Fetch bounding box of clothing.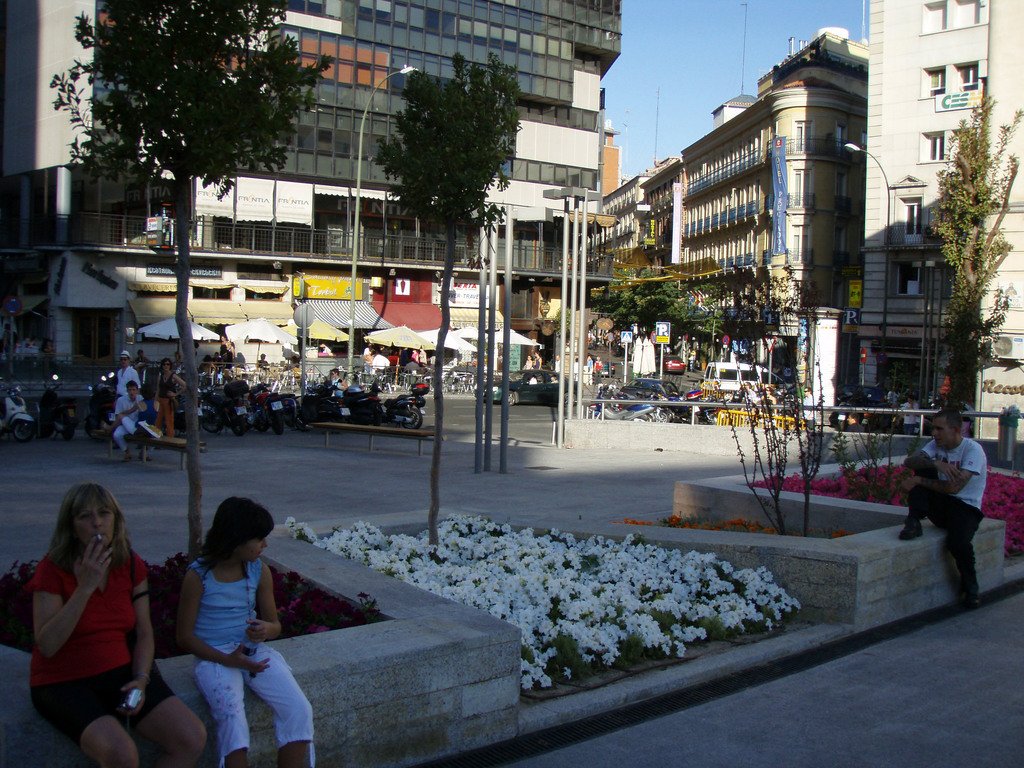
Bbox: [533, 353, 547, 371].
